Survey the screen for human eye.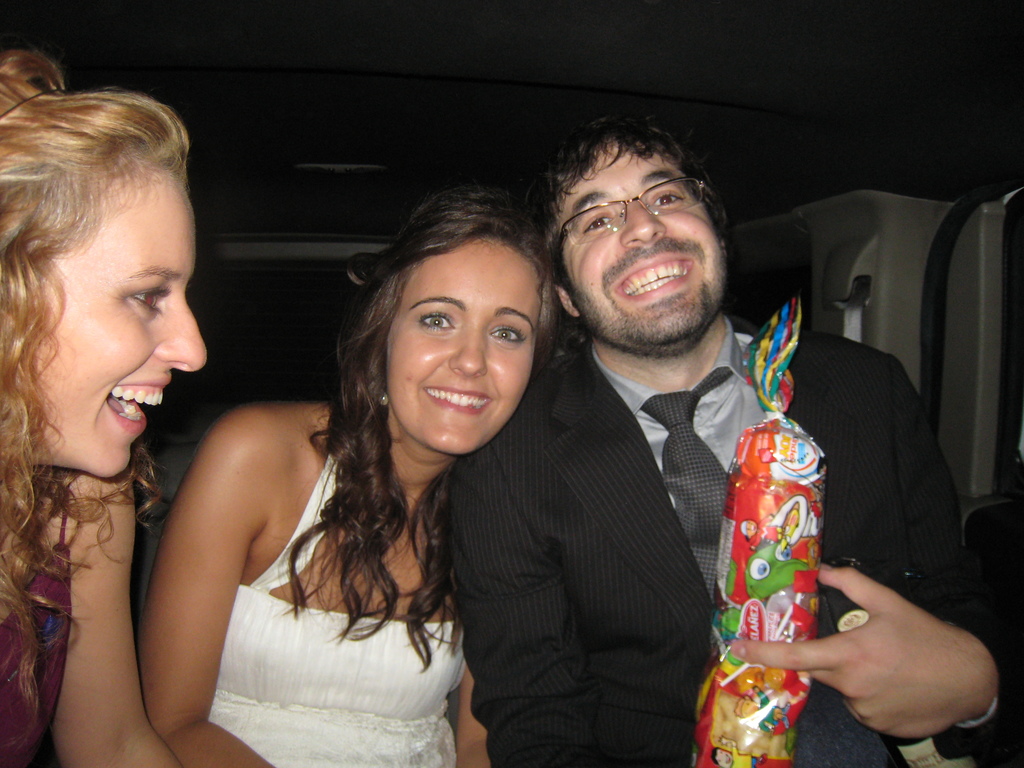
Survey found: {"x1": 580, "y1": 212, "x2": 614, "y2": 236}.
